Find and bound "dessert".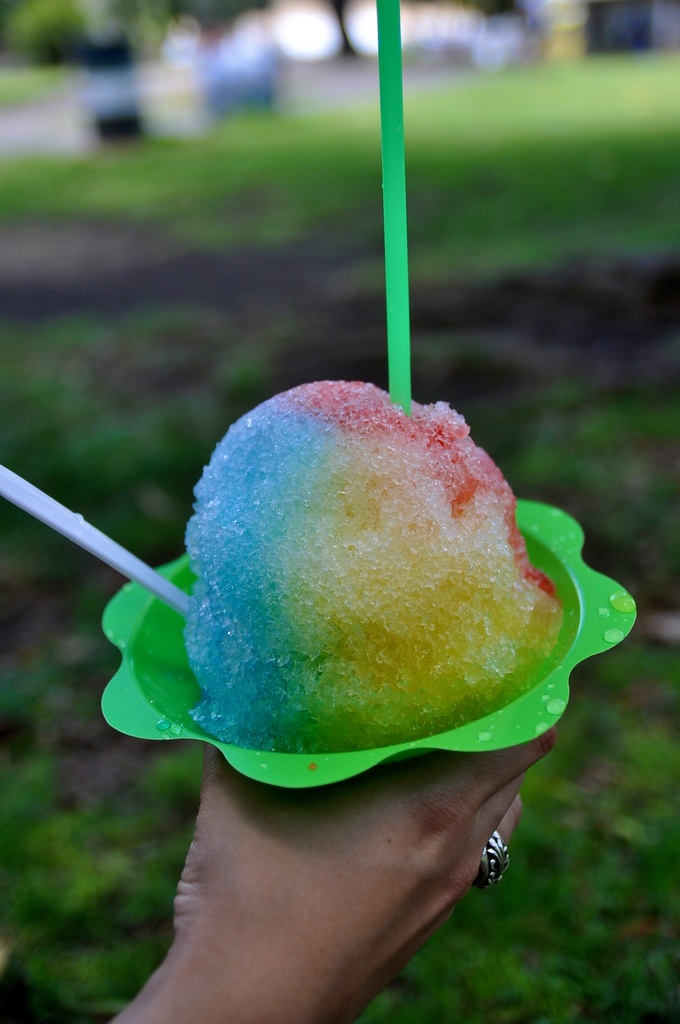
Bound: rect(158, 365, 580, 820).
